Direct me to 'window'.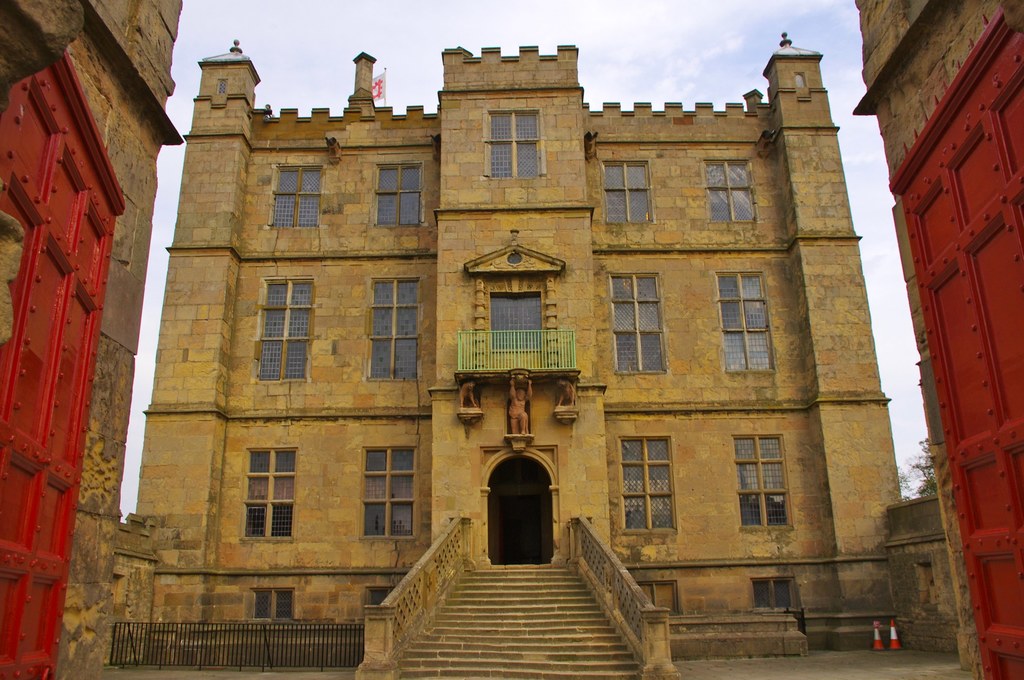
Direction: {"x1": 230, "y1": 441, "x2": 299, "y2": 542}.
